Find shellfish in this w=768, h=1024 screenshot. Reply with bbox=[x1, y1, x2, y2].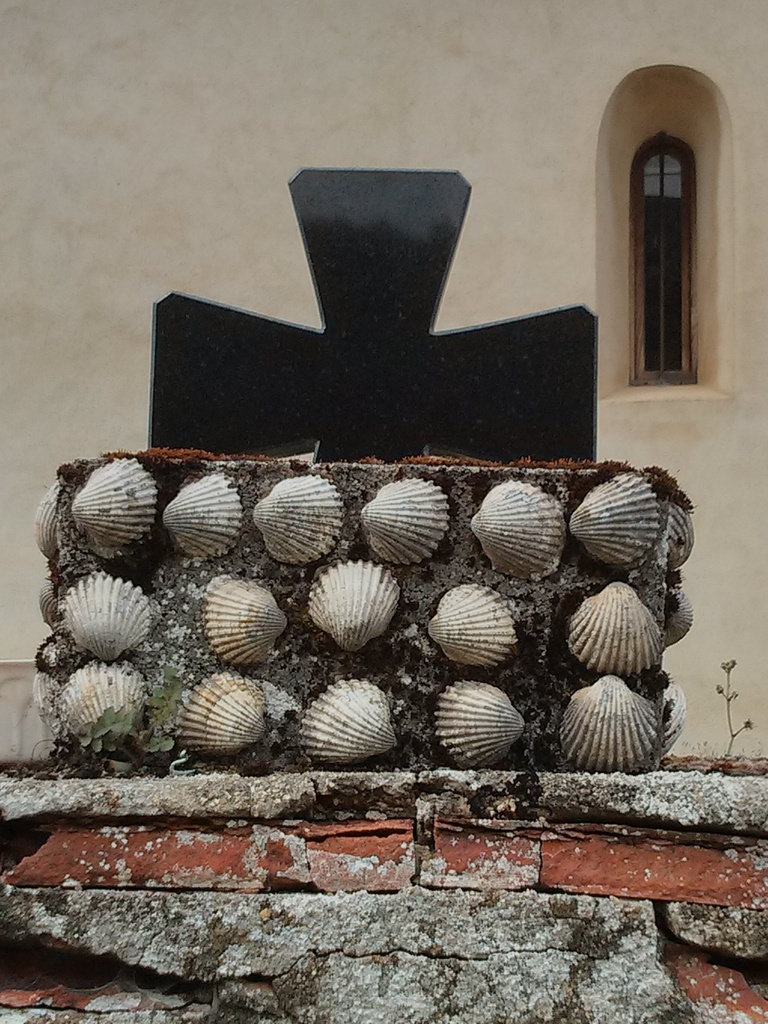
bbox=[307, 557, 409, 650].
